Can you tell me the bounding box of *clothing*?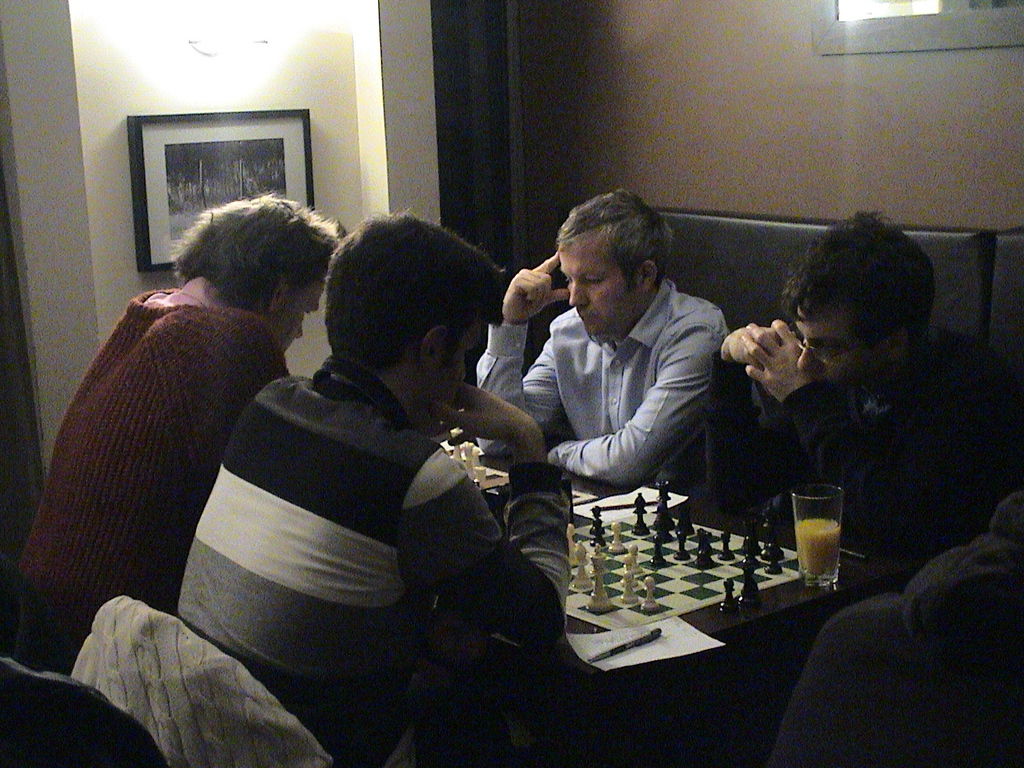
475/279/766/490.
